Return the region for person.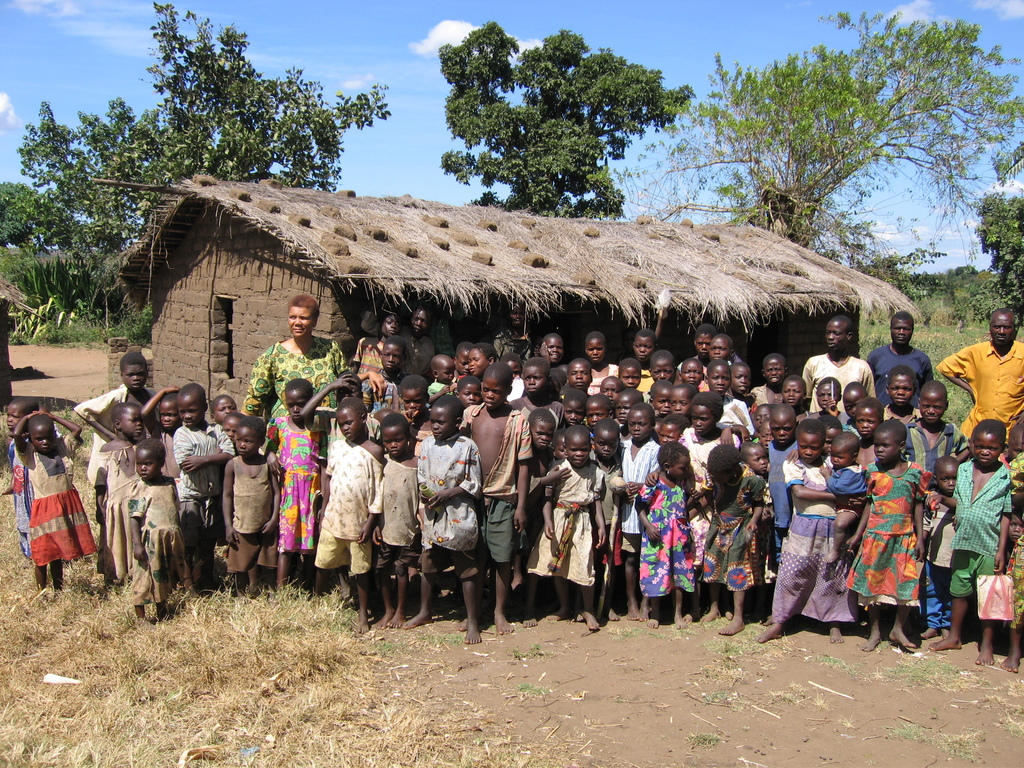
(8,405,87,596).
